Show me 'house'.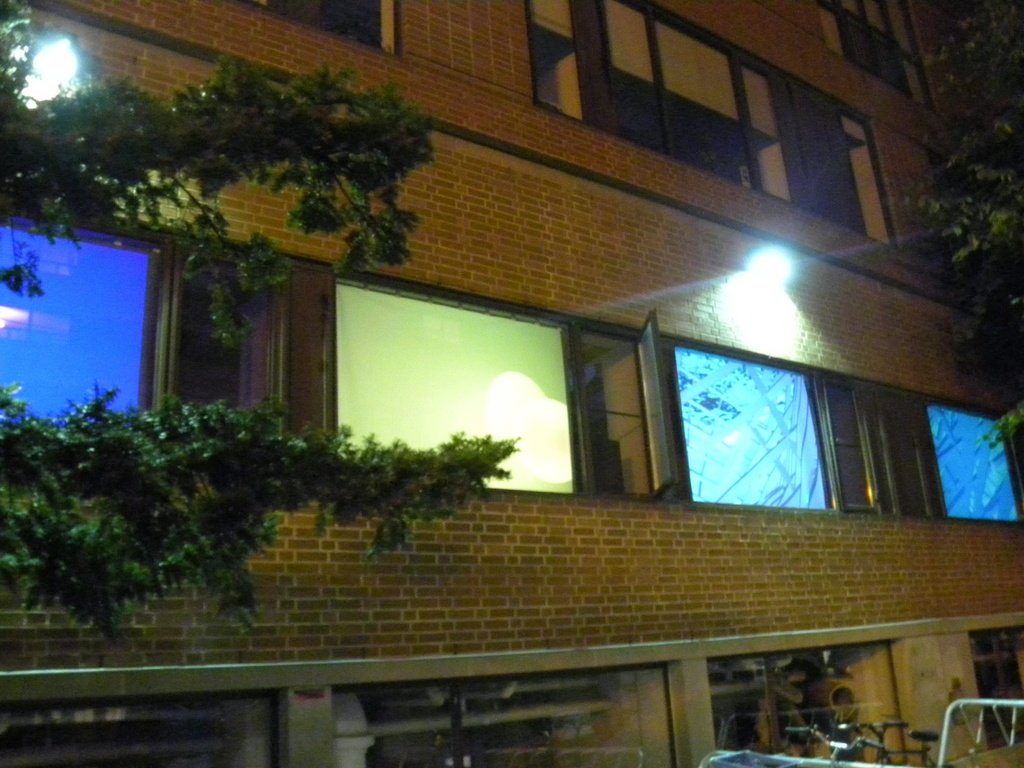
'house' is here: l=0, t=0, r=1023, b=767.
